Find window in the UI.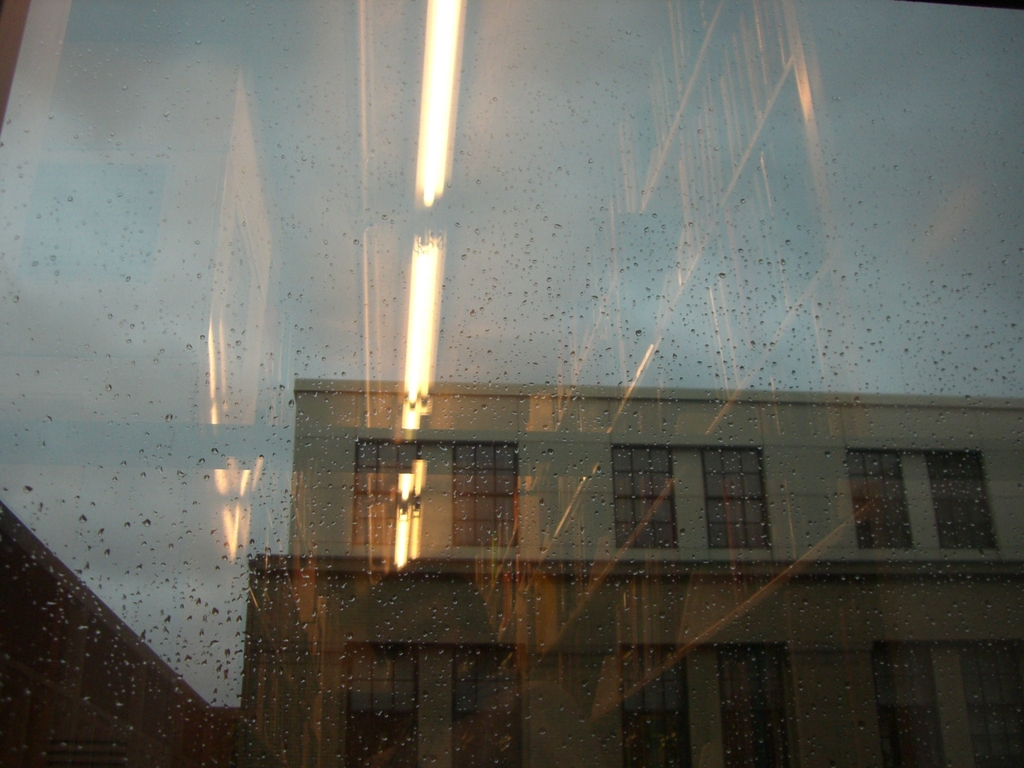
UI element at [x1=611, y1=446, x2=675, y2=548].
